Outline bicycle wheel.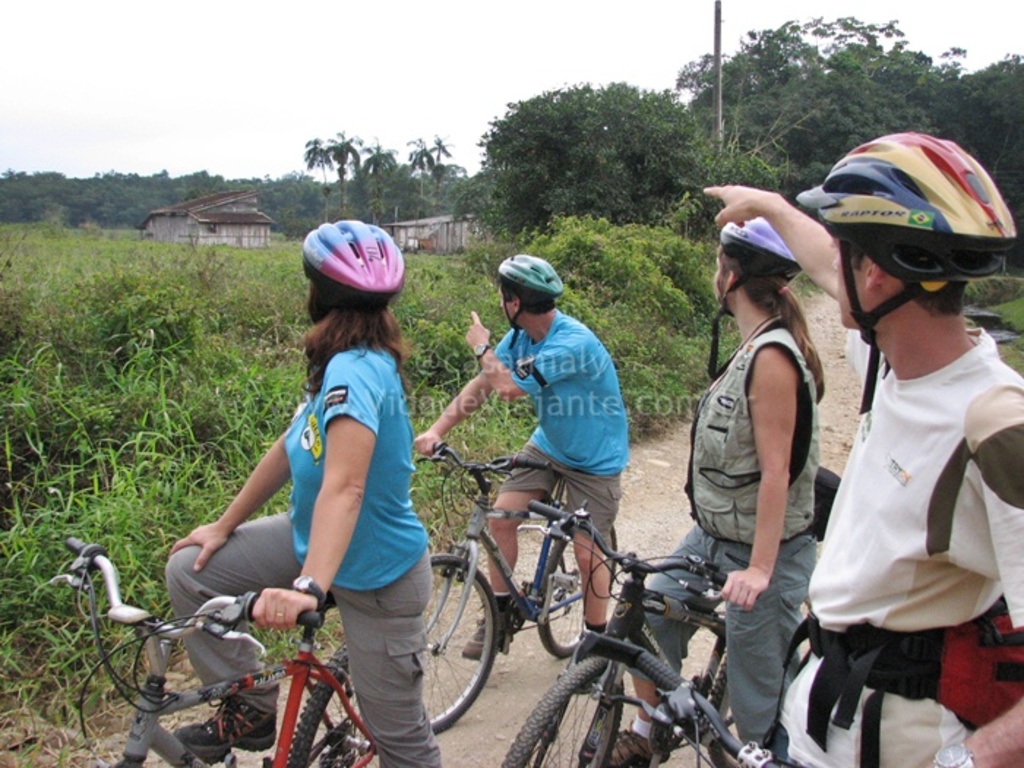
Outline: <box>494,664,626,767</box>.
